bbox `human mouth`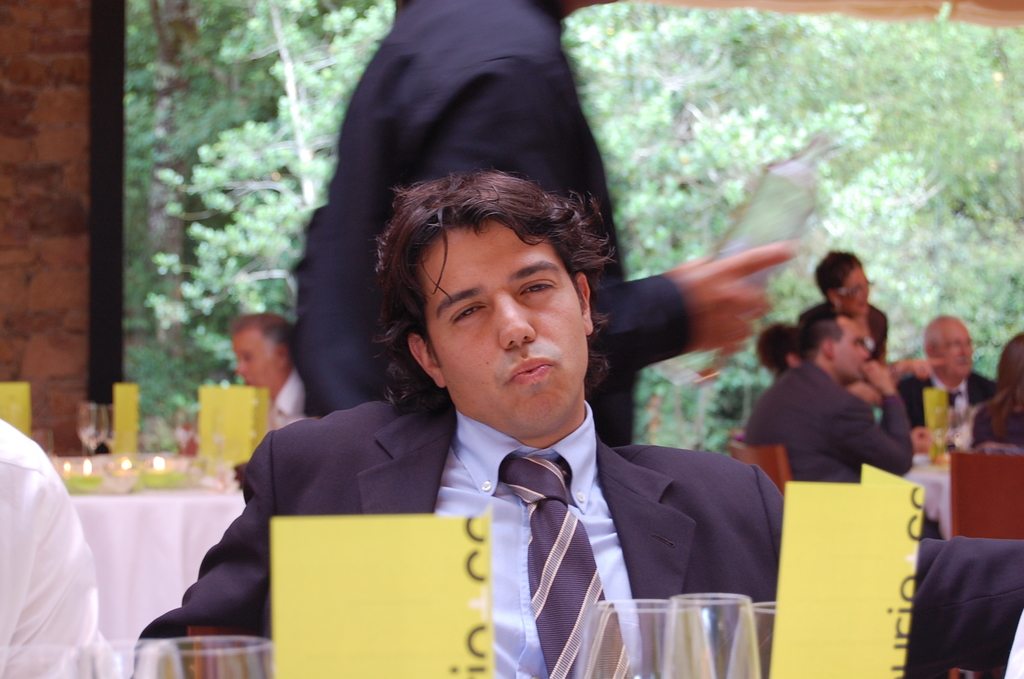
(506,353,558,386)
